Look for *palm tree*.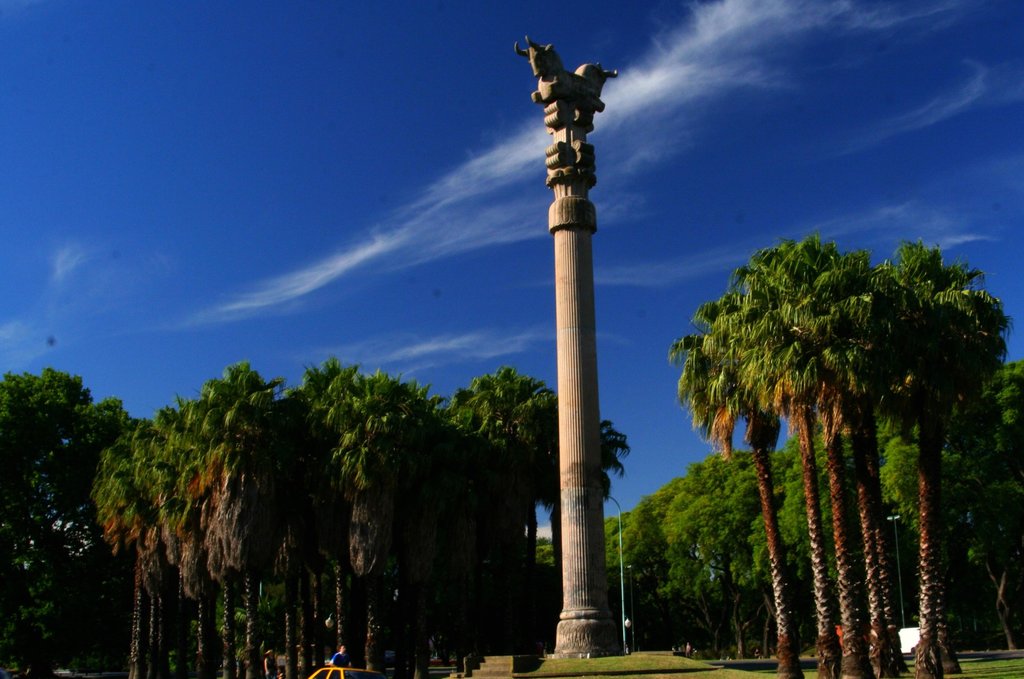
Found: pyautogui.locateOnScreen(860, 250, 932, 673).
